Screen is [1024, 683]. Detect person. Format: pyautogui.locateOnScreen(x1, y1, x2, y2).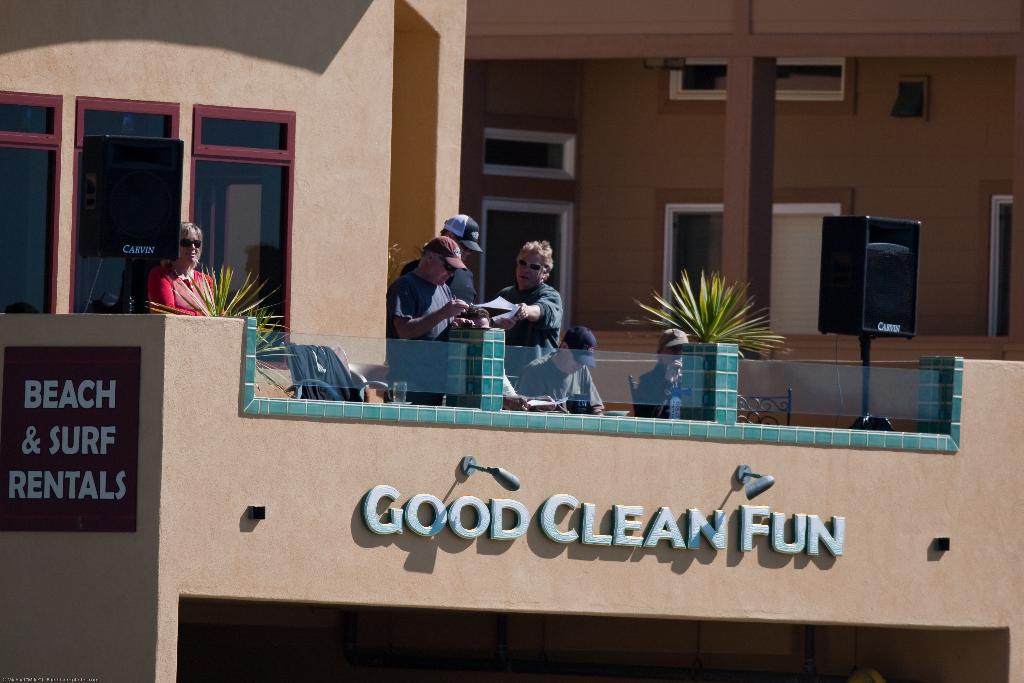
pyautogui.locateOnScreen(147, 220, 219, 315).
